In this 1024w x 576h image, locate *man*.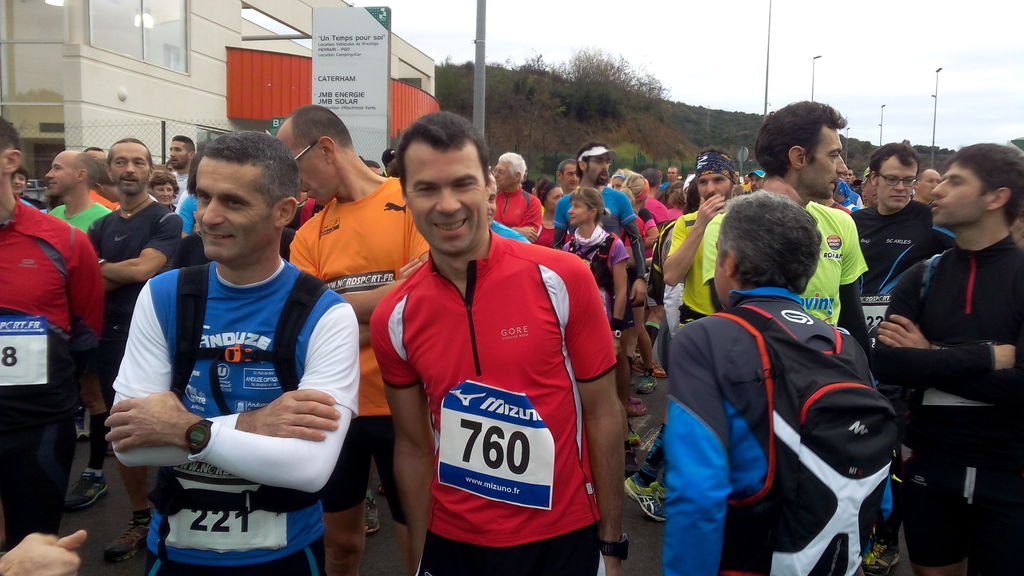
Bounding box: [273, 102, 428, 575].
